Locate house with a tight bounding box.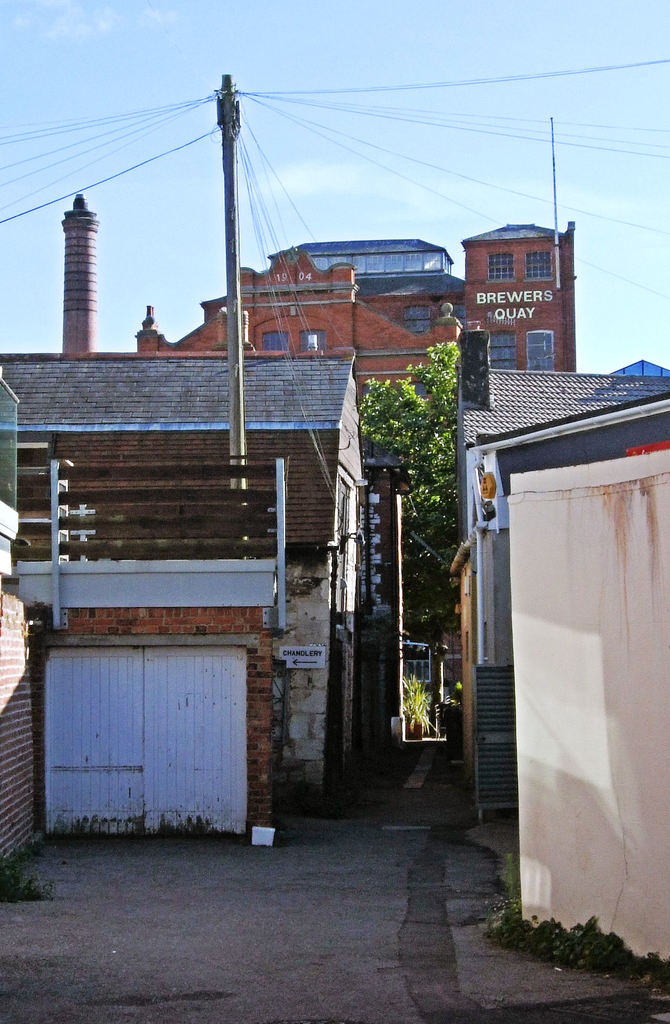
<bbox>445, 386, 669, 996</bbox>.
